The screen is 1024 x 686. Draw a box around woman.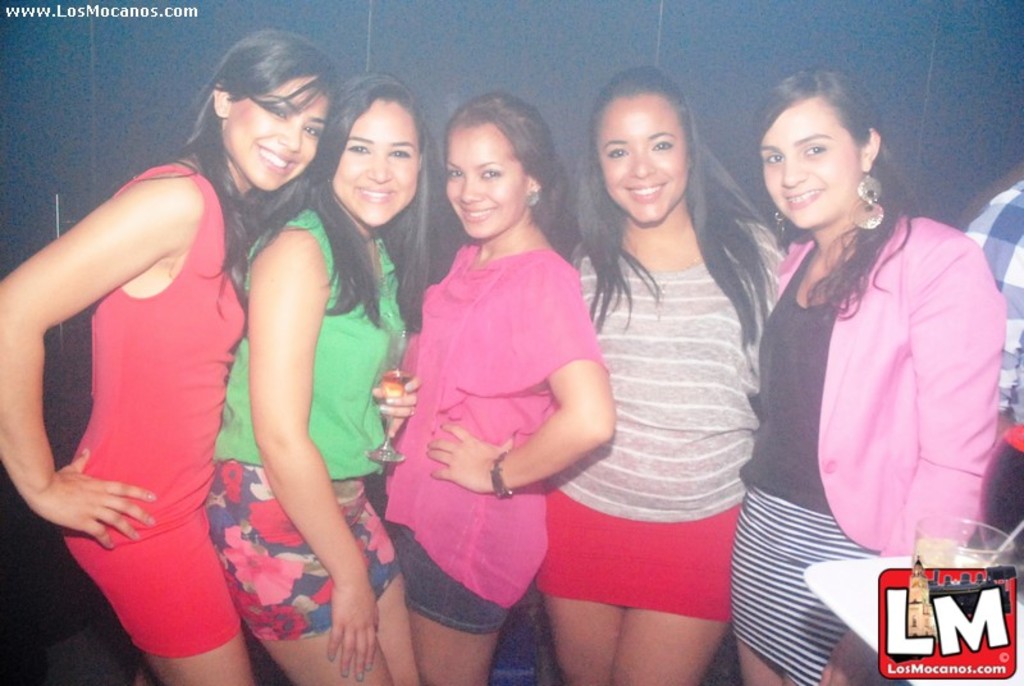
<box>370,87,659,685</box>.
